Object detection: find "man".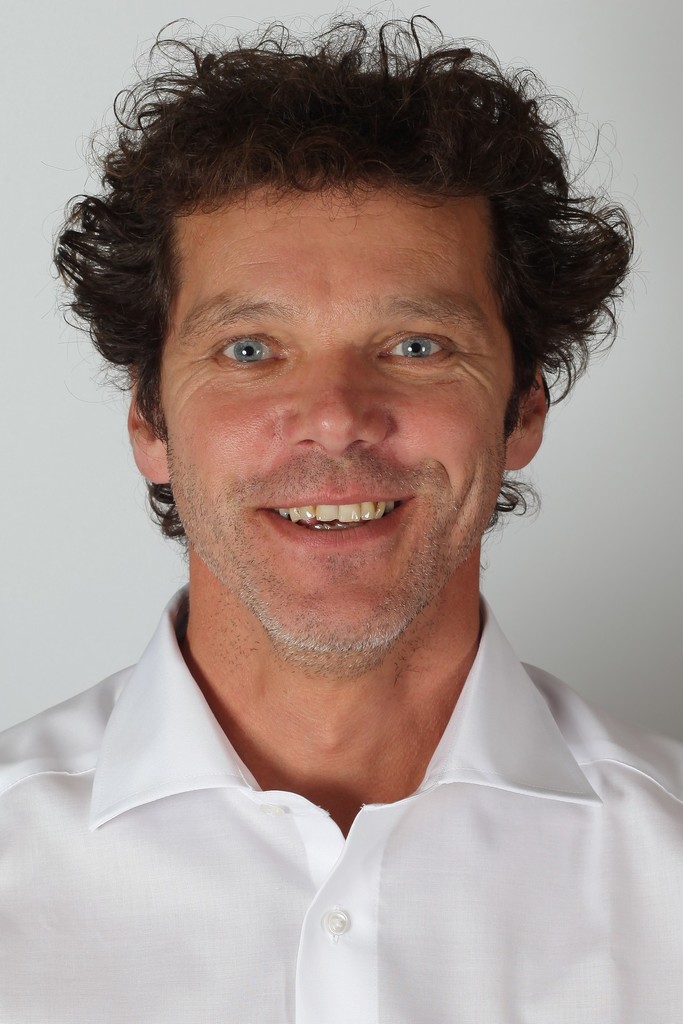
bbox=[0, 10, 682, 1023].
